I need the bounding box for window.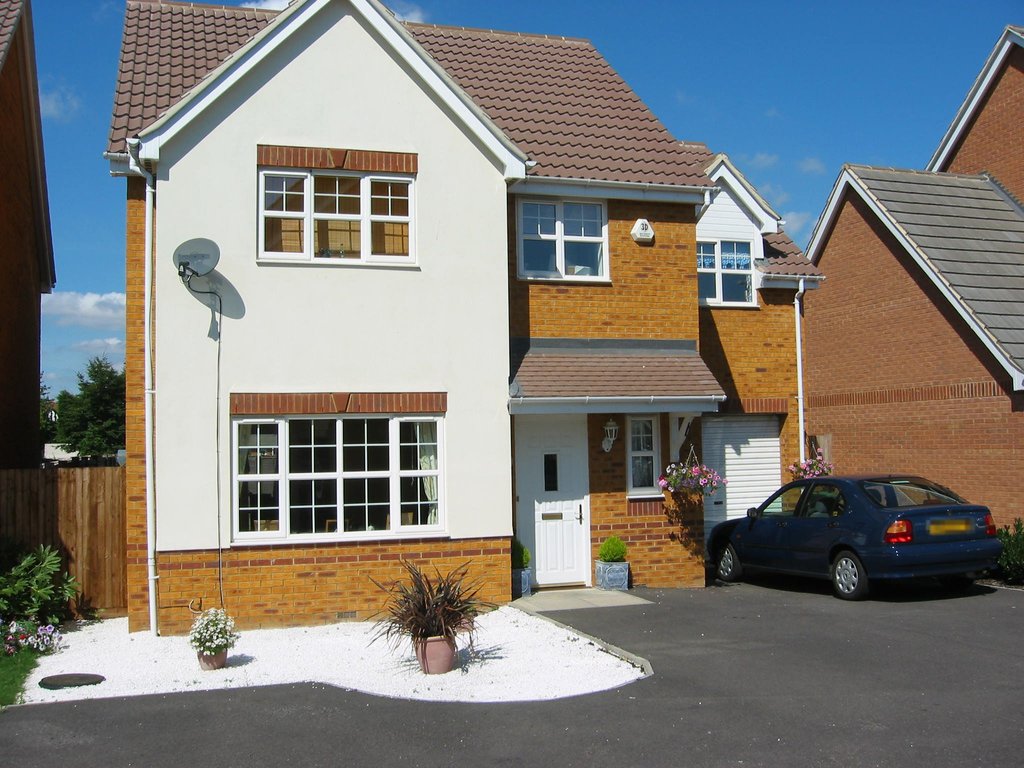
Here it is: (692,230,762,305).
